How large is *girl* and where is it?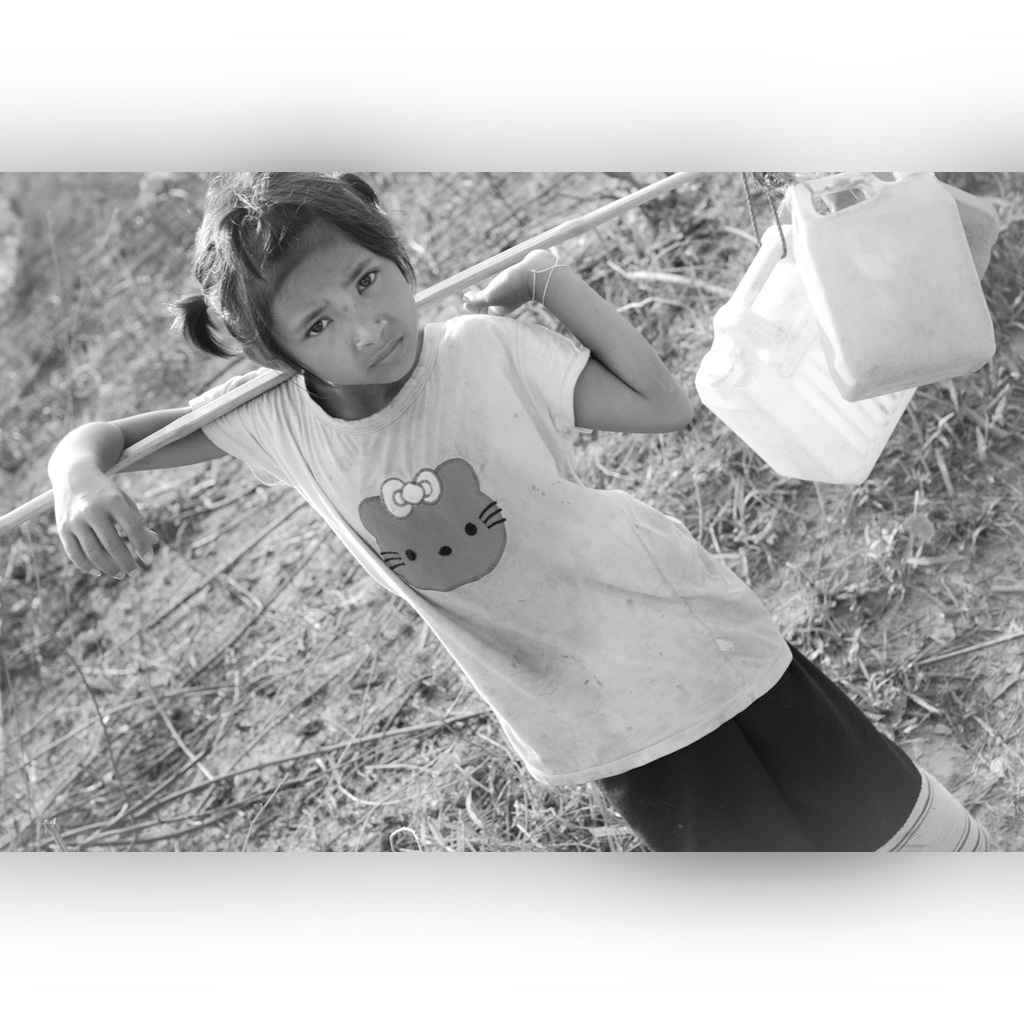
Bounding box: BBox(46, 172, 1005, 852).
